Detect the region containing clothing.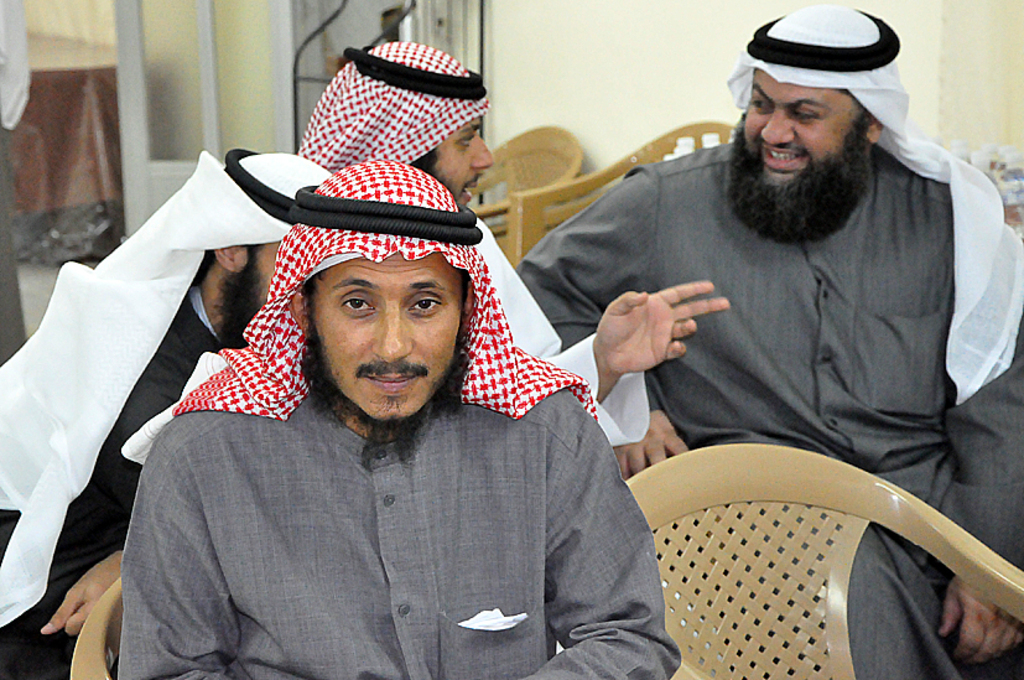
l=301, t=57, r=656, b=453.
